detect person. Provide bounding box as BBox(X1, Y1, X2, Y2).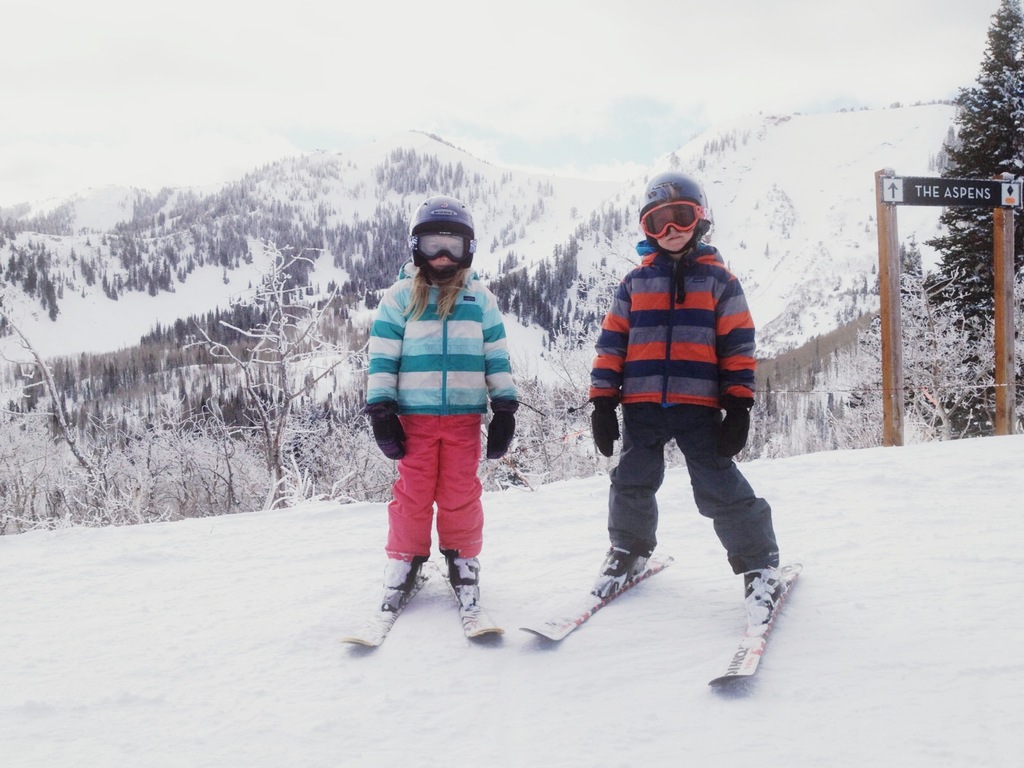
BBox(580, 170, 774, 672).
